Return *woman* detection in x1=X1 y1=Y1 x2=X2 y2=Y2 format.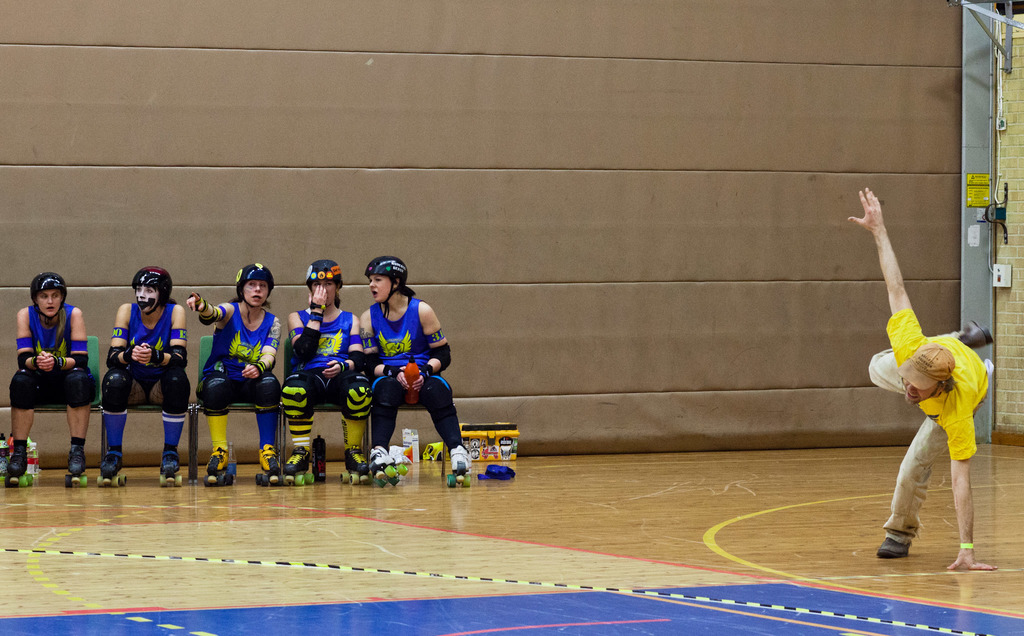
x1=281 y1=259 x2=378 y2=486.
